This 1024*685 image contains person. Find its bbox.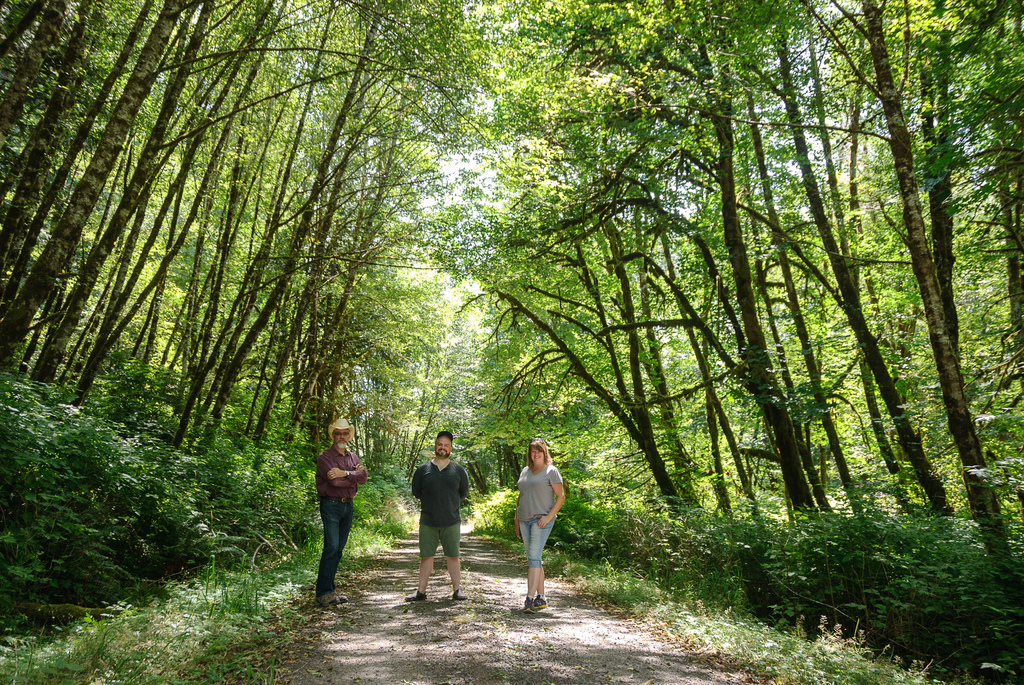
408, 433, 470, 602.
